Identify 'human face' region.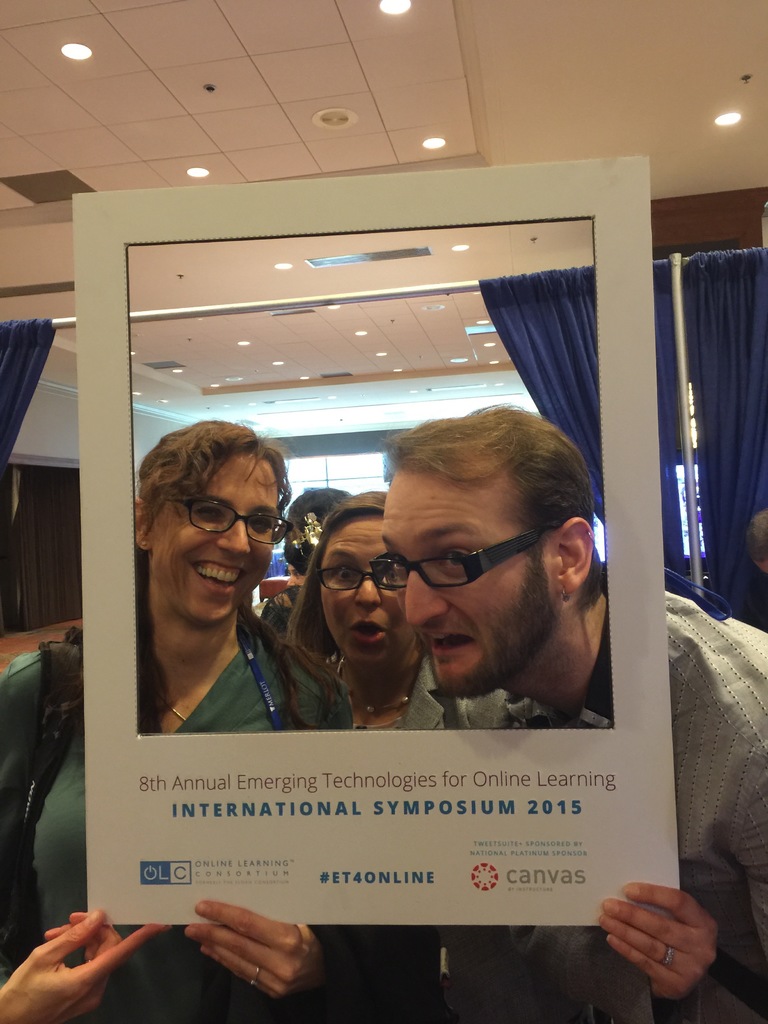
Region: region(151, 453, 277, 630).
